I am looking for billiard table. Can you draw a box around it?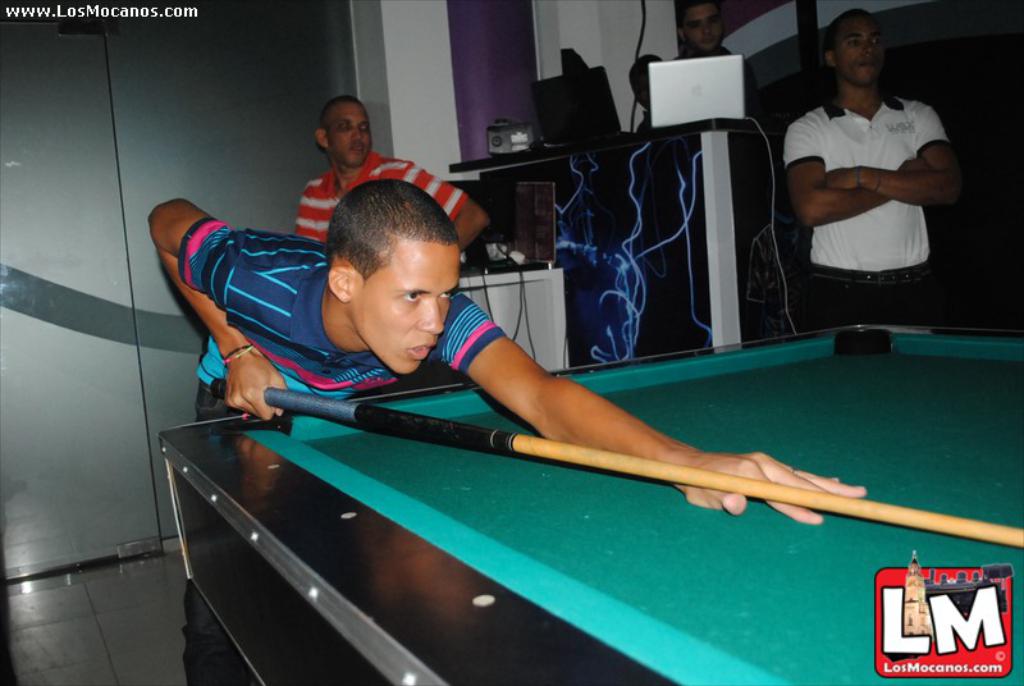
Sure, the bounding box is left=156, top=319, right=1023, bottom=685.
